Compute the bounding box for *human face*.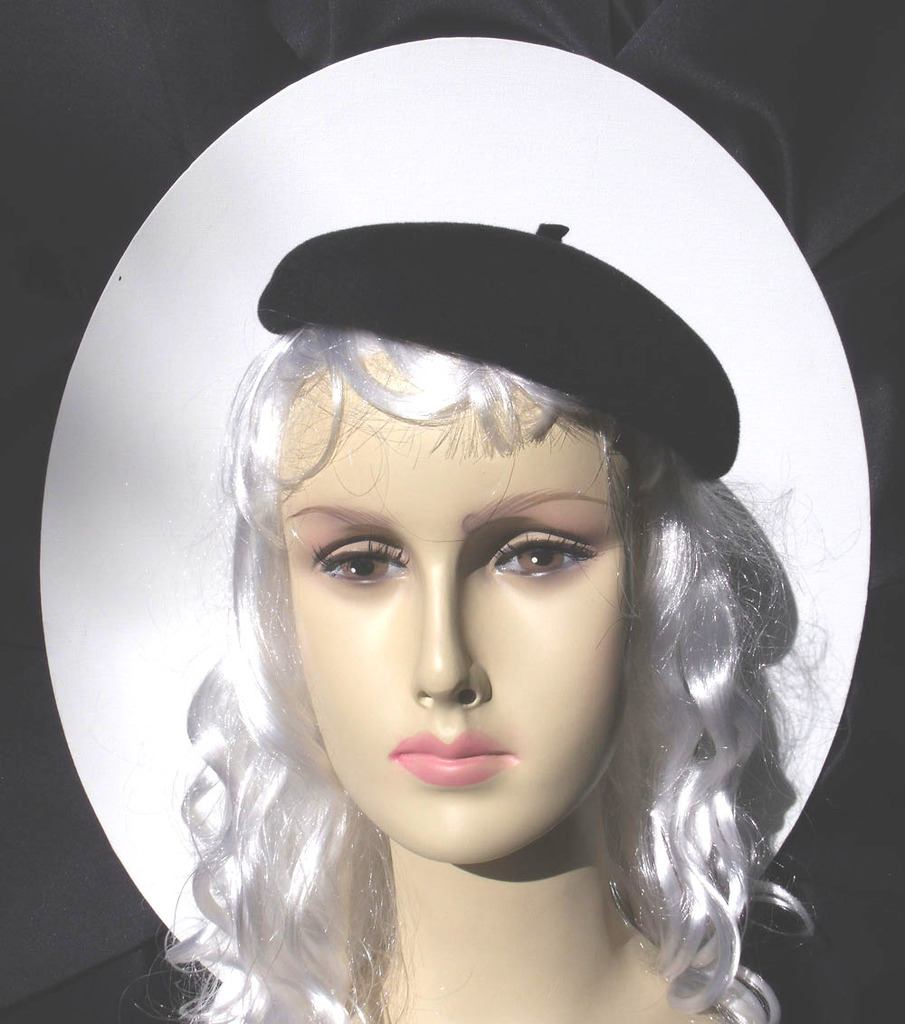
l=287, t=355, r=626, b=870.
